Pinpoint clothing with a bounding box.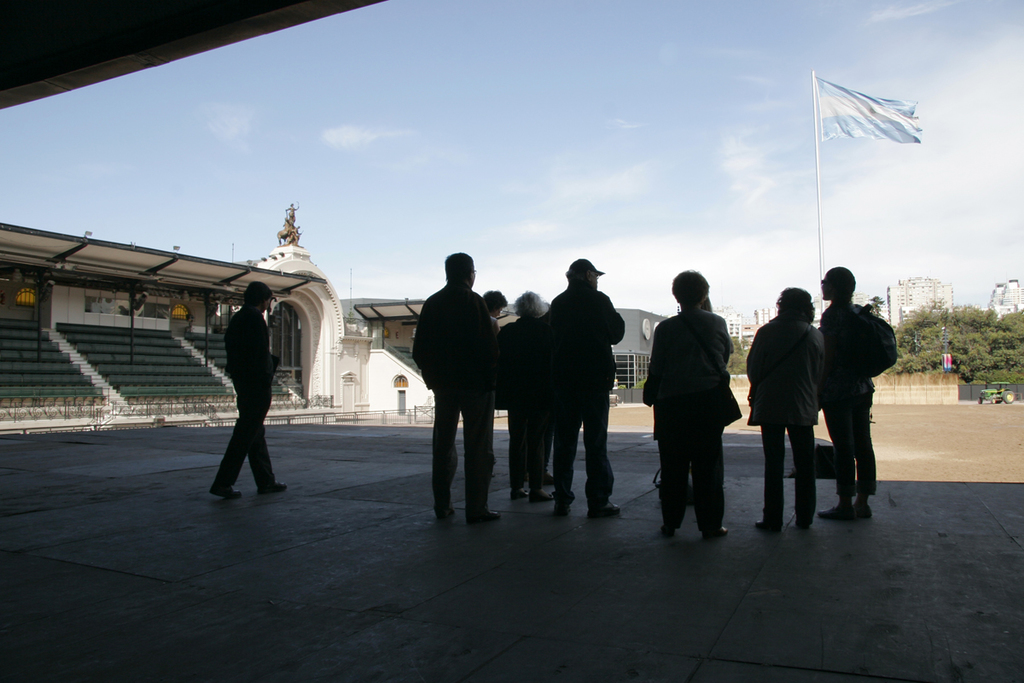
(644, 303, 738, 533).
